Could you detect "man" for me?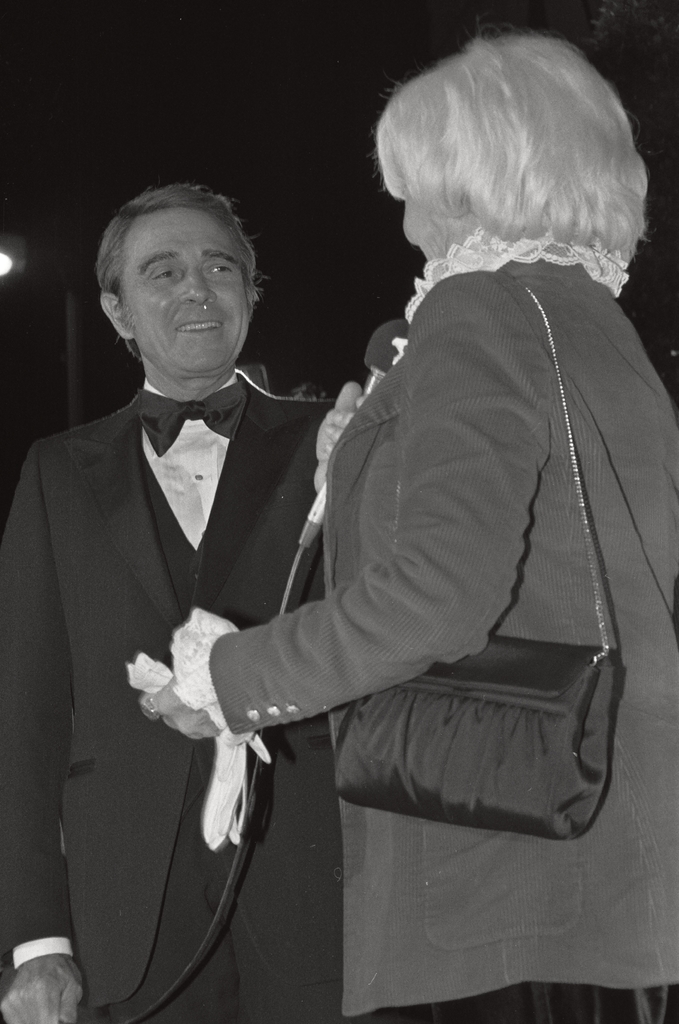
Detection result: x1=0 y1=170 x2=360 y2=1023.
